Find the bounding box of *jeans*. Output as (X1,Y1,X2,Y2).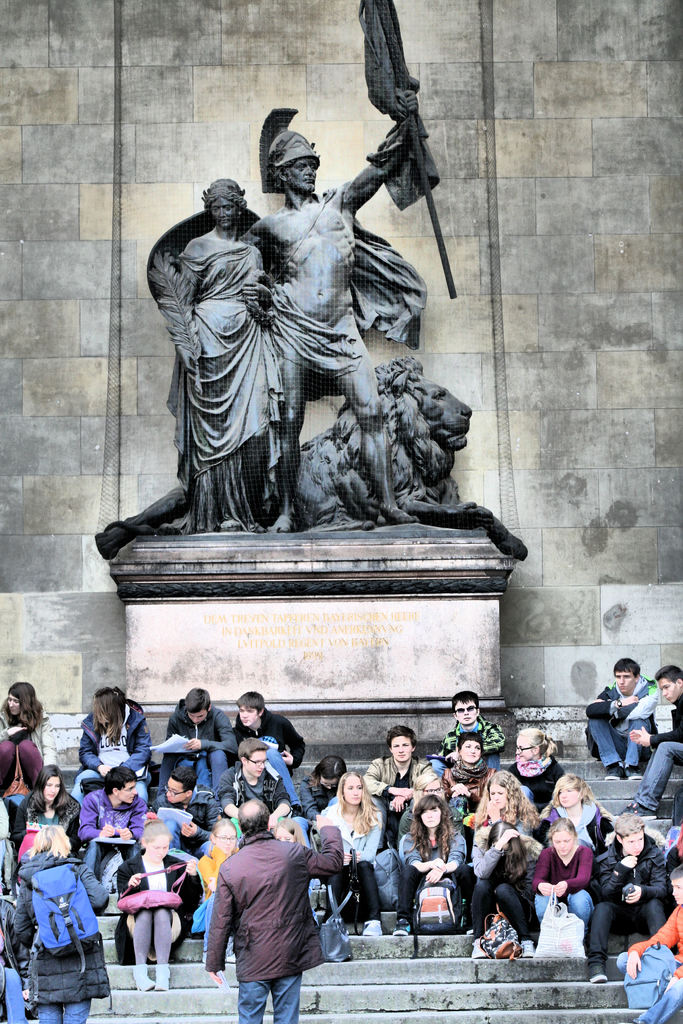
(399,867,472,913).
